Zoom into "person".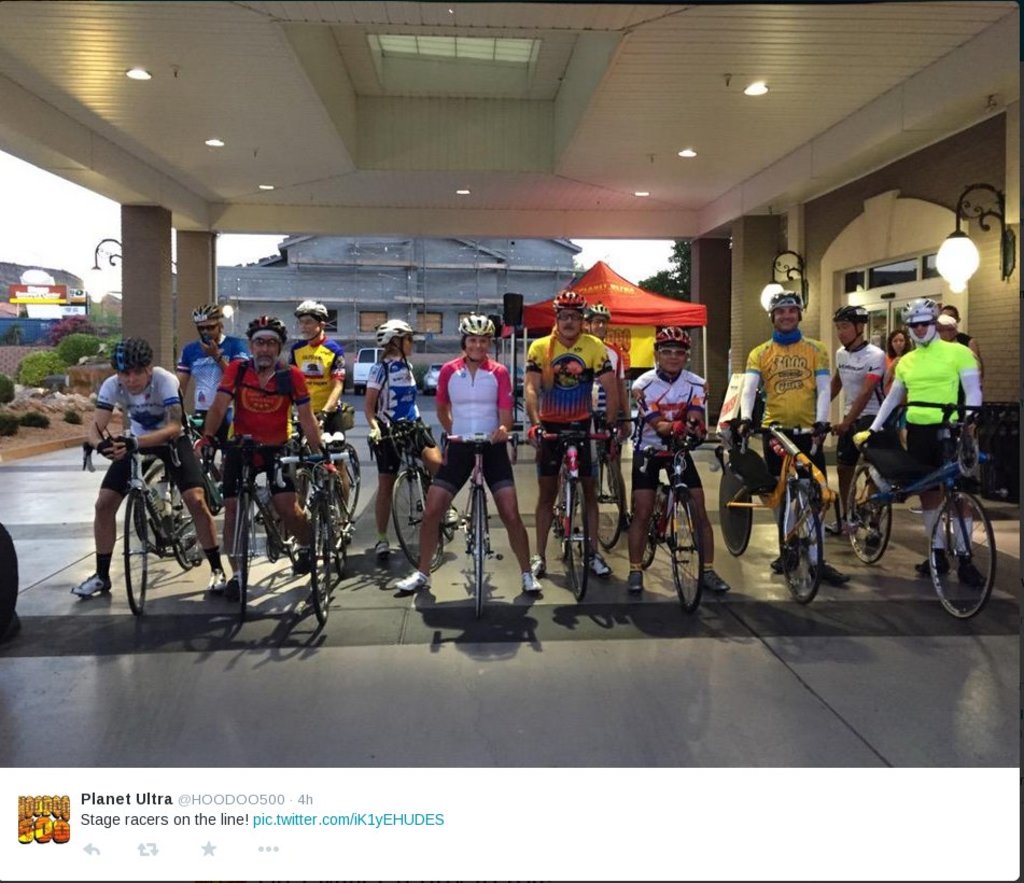
Zoom target: (280,298,341,421).
